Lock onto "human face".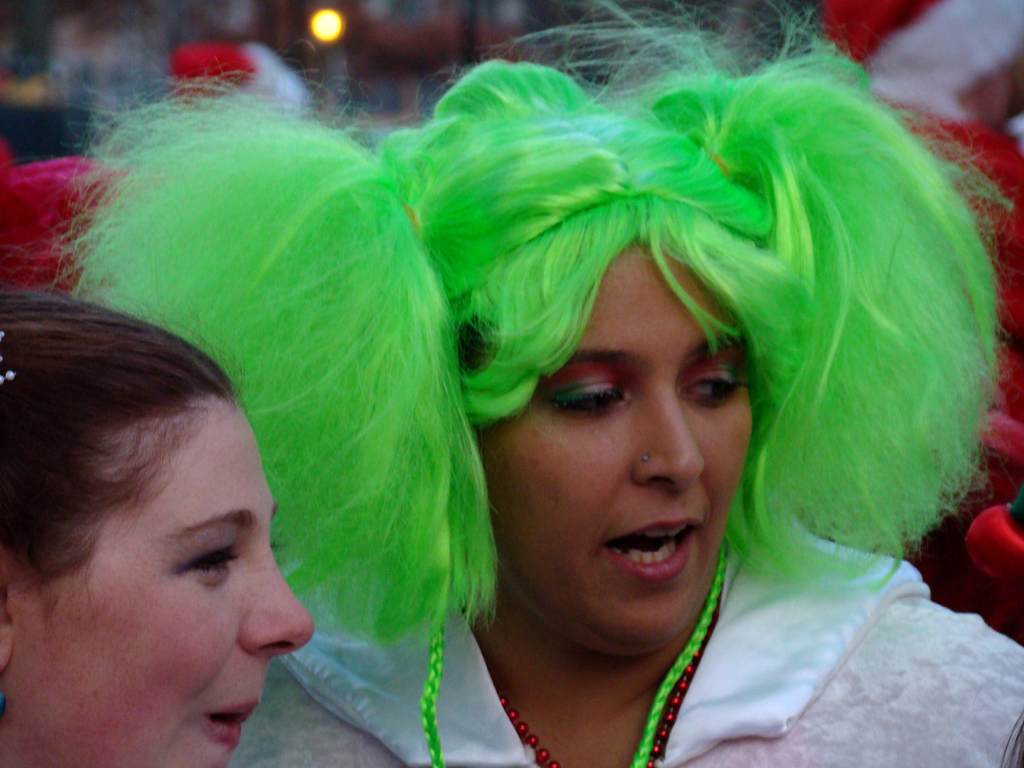
Locked: rect(11, 399, 319, 767).
